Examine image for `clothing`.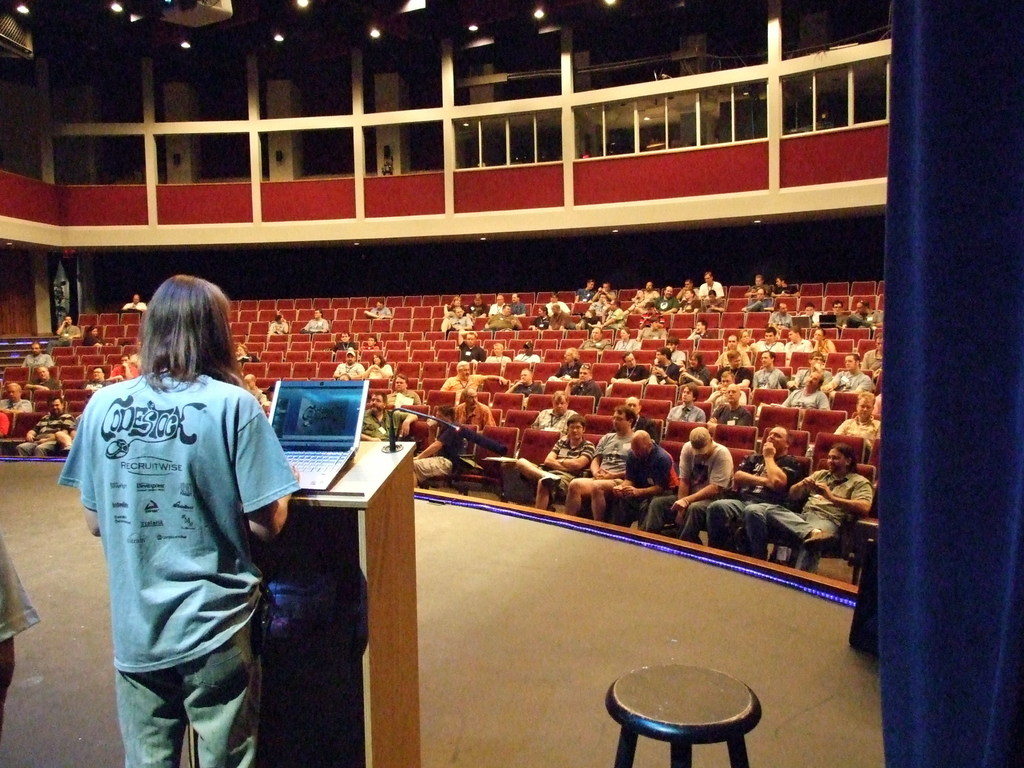
Examination result: (510,352,541,365).
